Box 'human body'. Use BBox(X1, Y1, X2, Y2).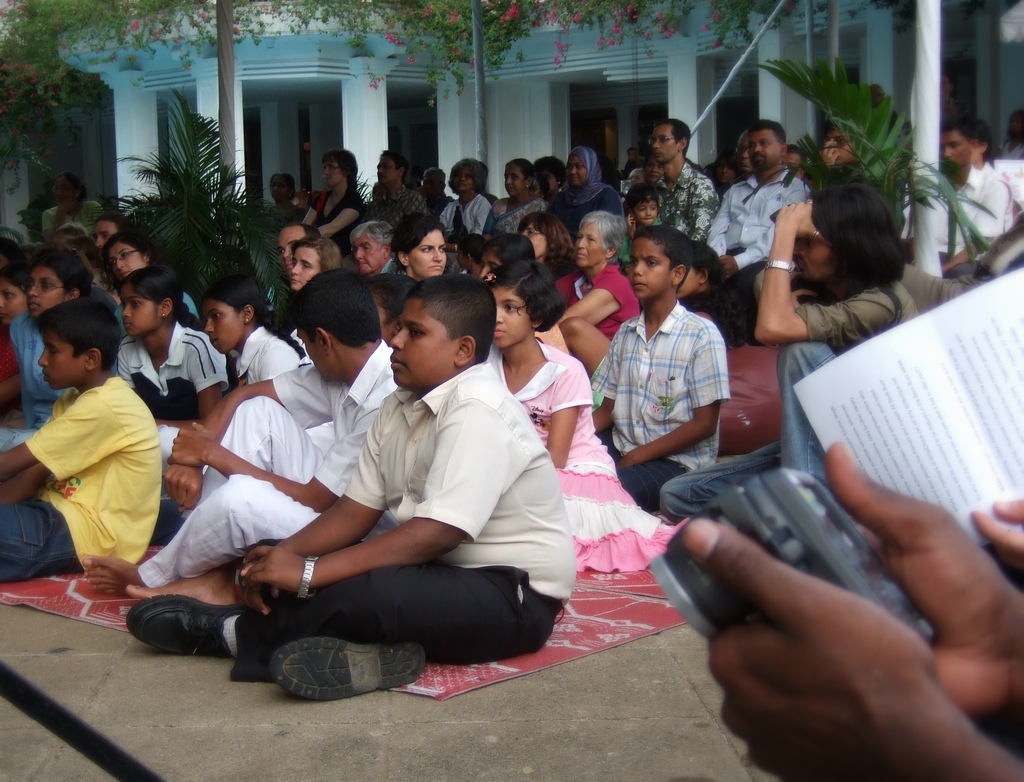
BBox(111, 322, 225, 435).
